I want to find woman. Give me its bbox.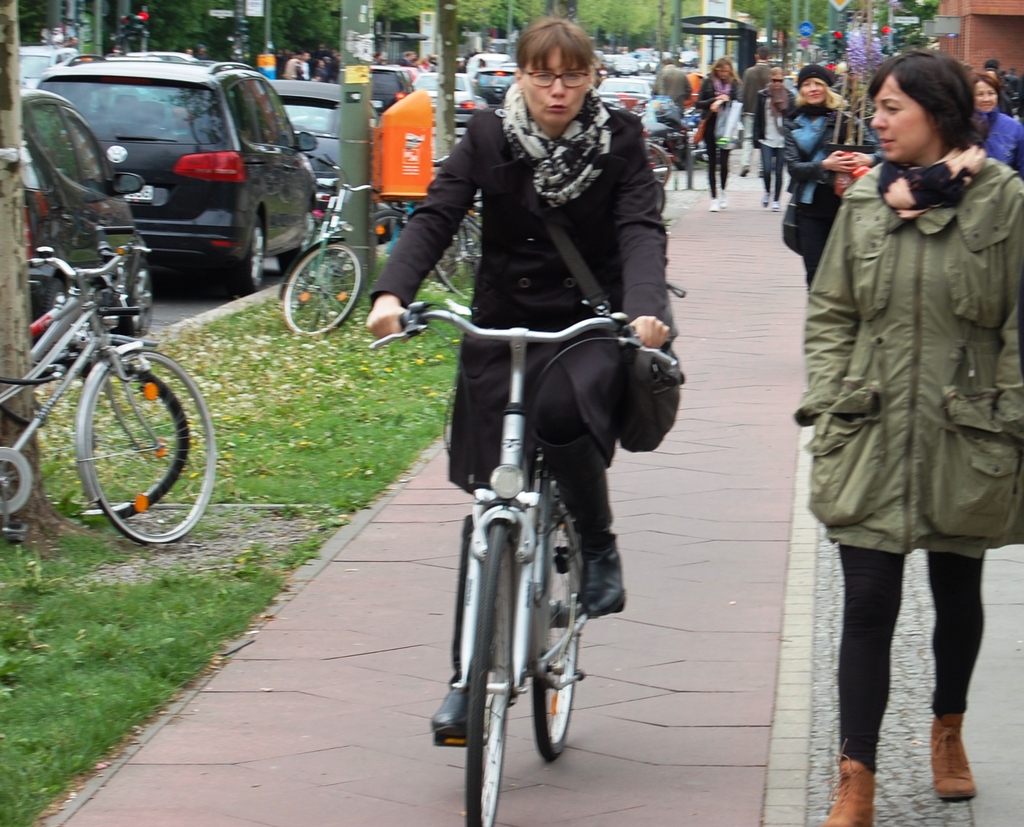
Rect(742, 64, 799, 211).
